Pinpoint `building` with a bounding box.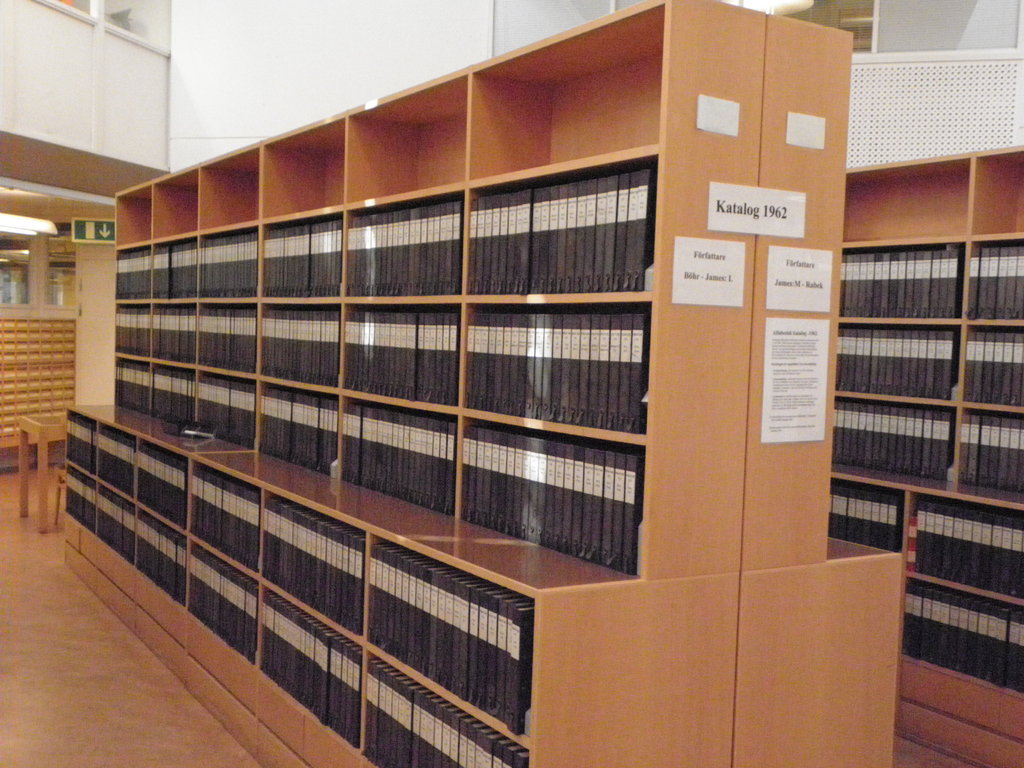
region(2, 0, 1023, 767).
